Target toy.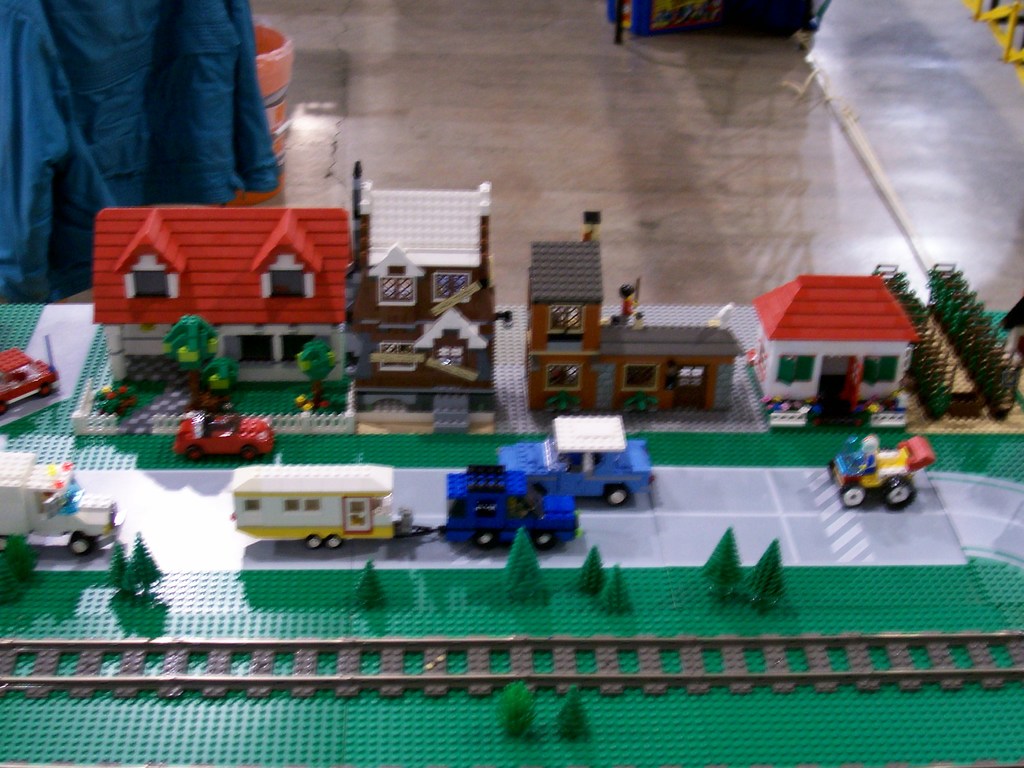
Target region: crop(871, 264, 961, 426).
